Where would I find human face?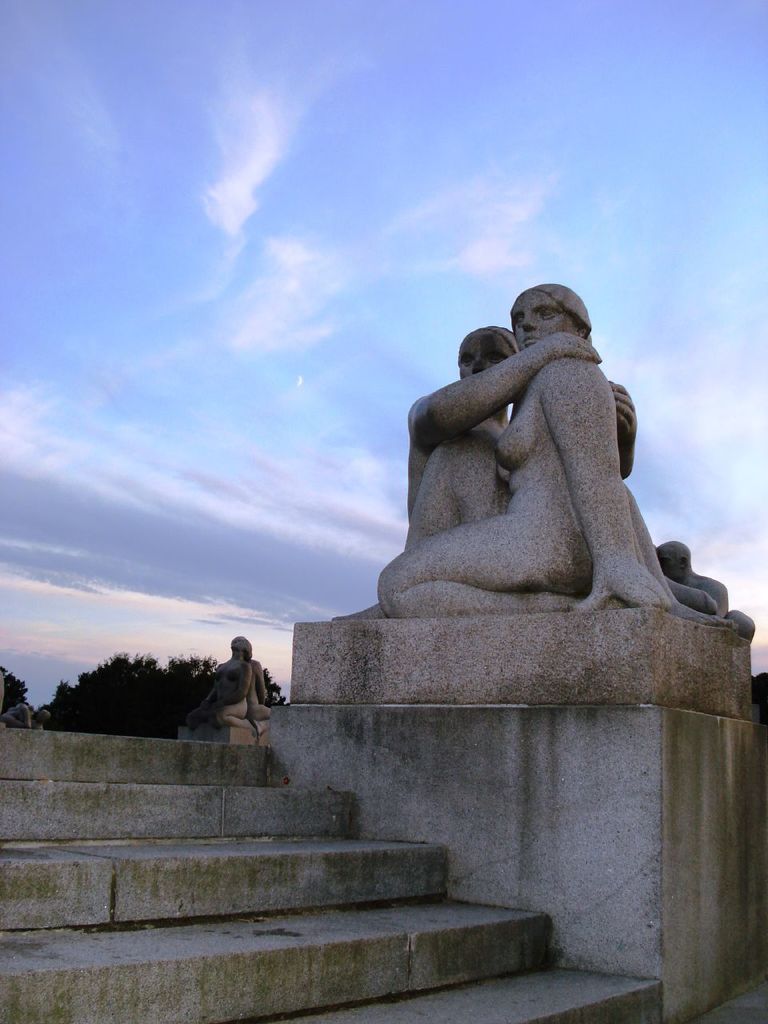
At <bbox>230, 637, 245, 647</bbox>.
